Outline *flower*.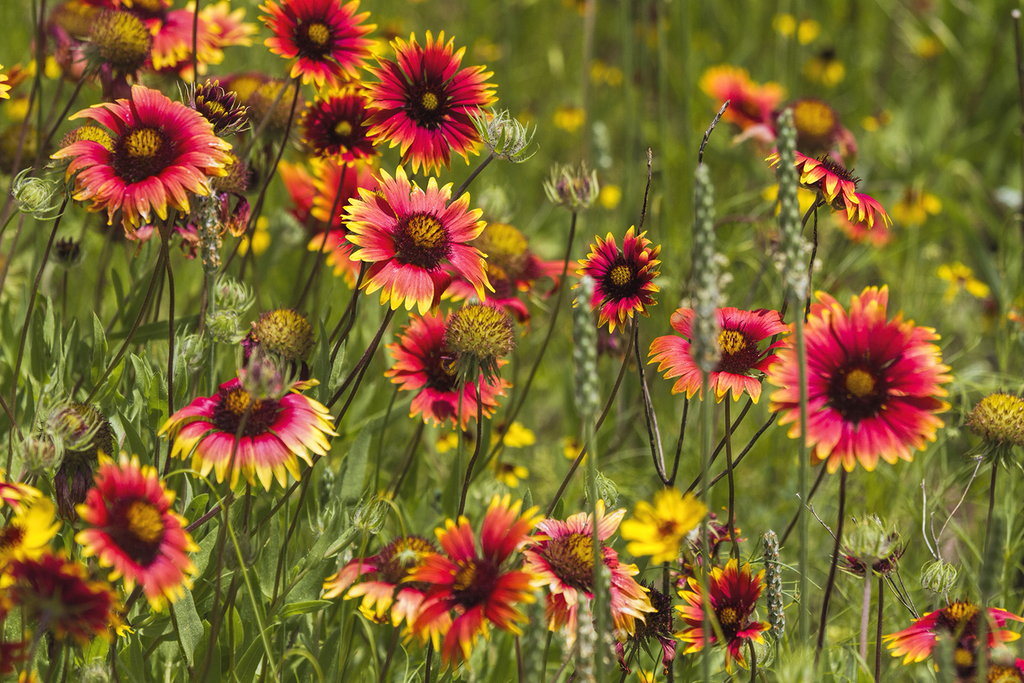
Outline: box(490, 419, 532, 447).
